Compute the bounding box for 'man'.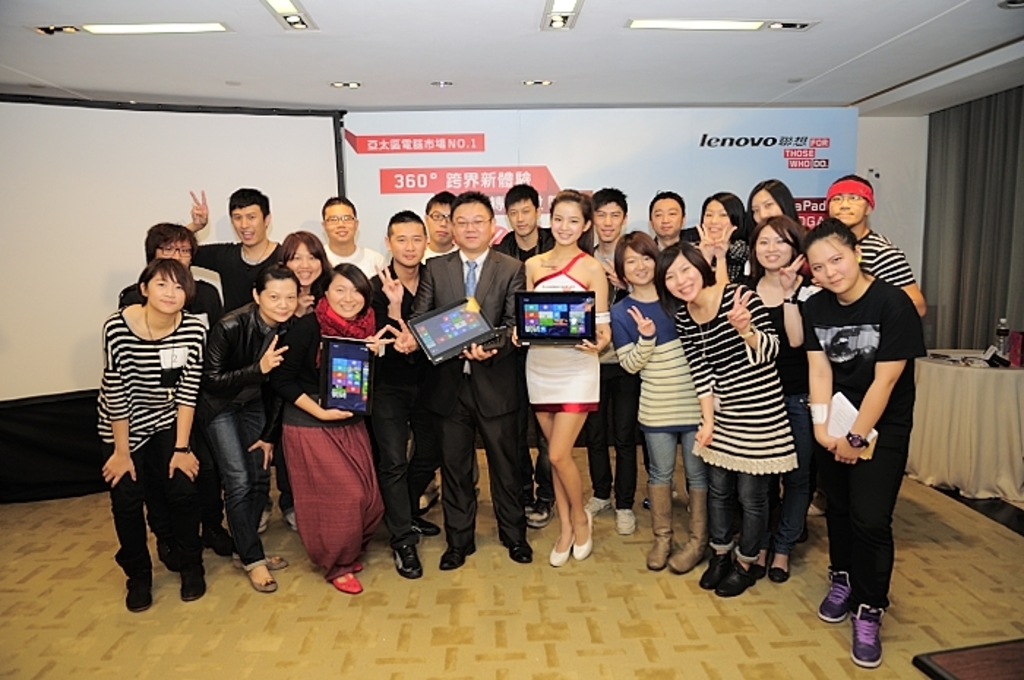
(496,186,557,528).
